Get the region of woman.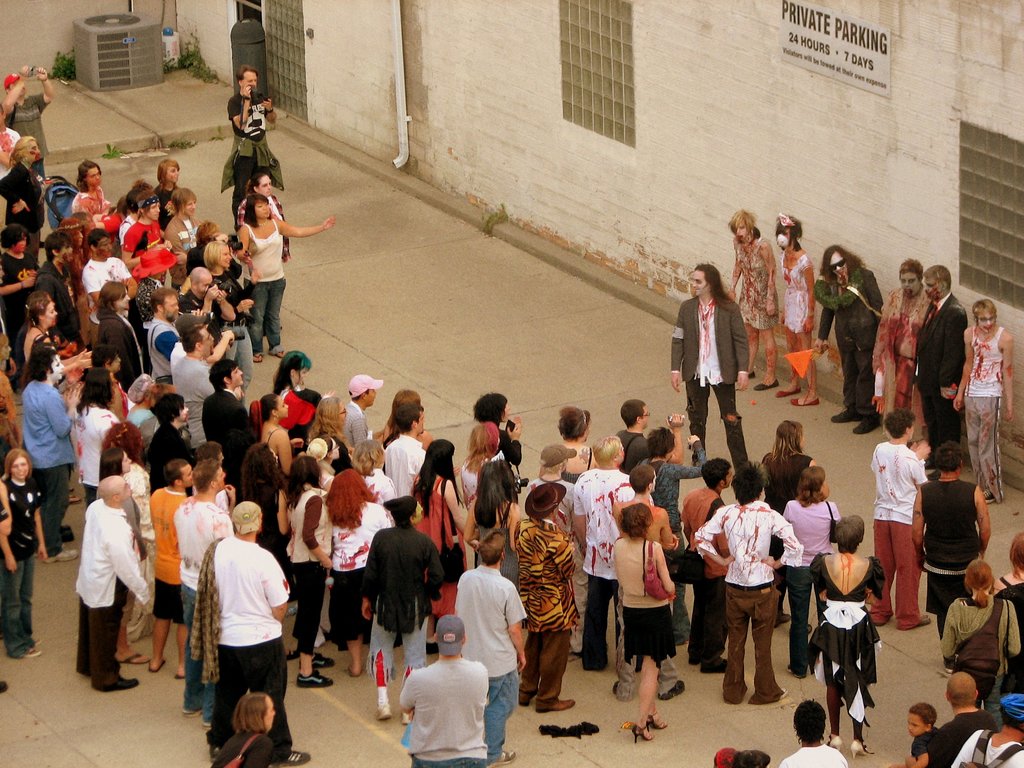
bbox=[205, 241, 273, 353].
